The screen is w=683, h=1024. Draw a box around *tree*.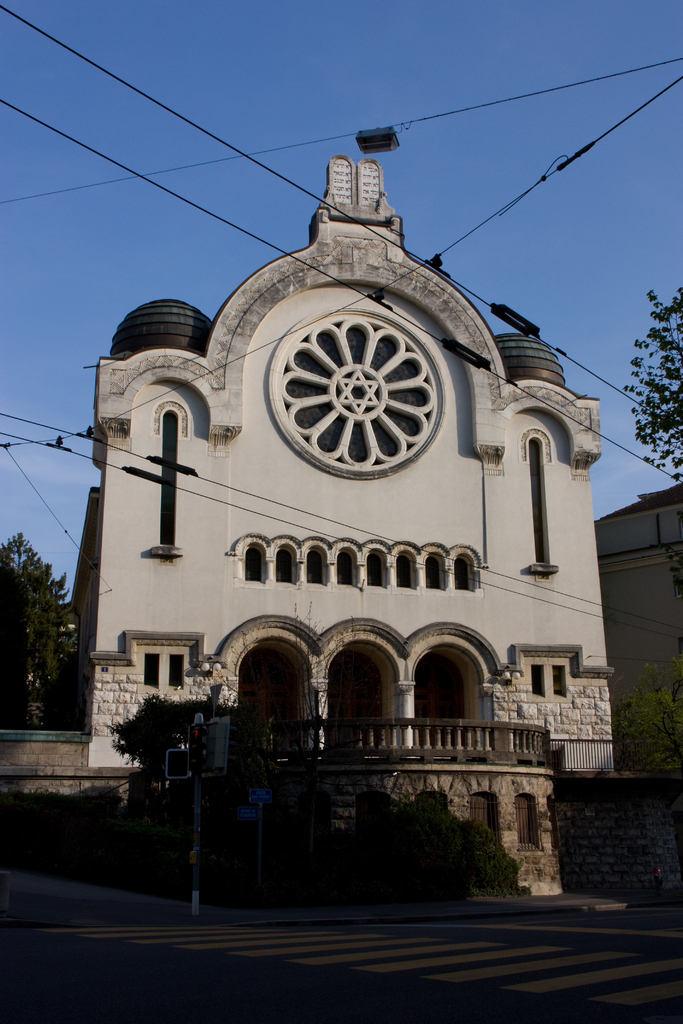
{"x1": 108, "y1": 685, "x2": 252, "y2": 796}.
